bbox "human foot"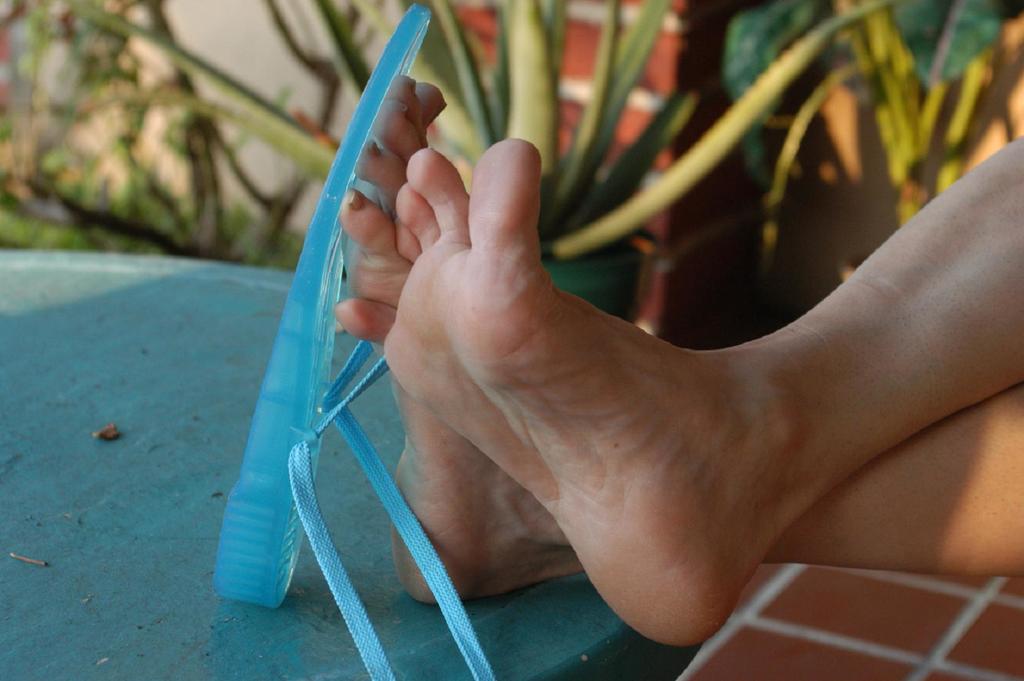
select_region(340, 71, 584, 602)
